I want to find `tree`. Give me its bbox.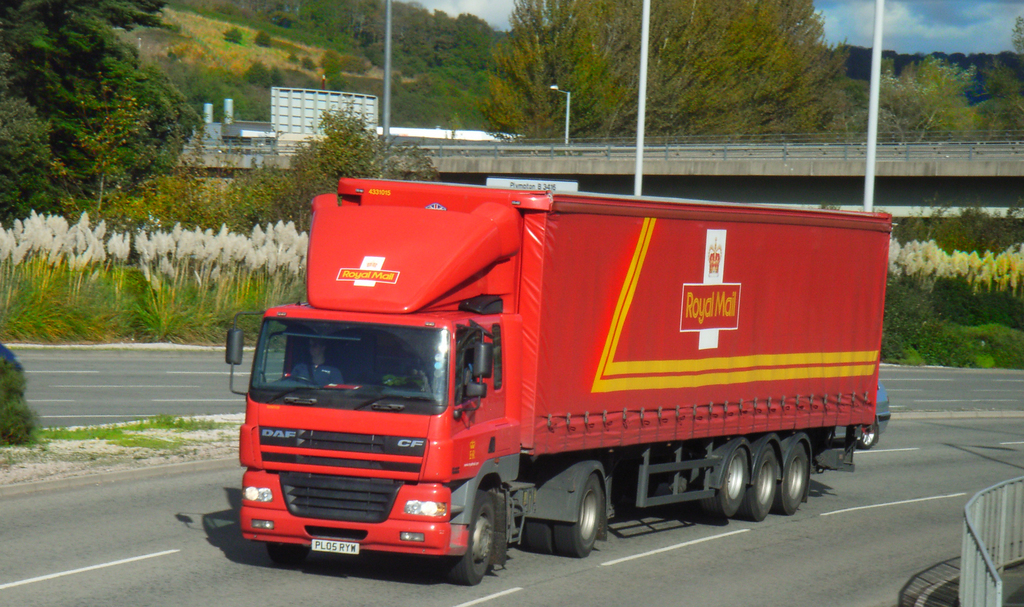
bbox=[870, 51, 968, 143].
